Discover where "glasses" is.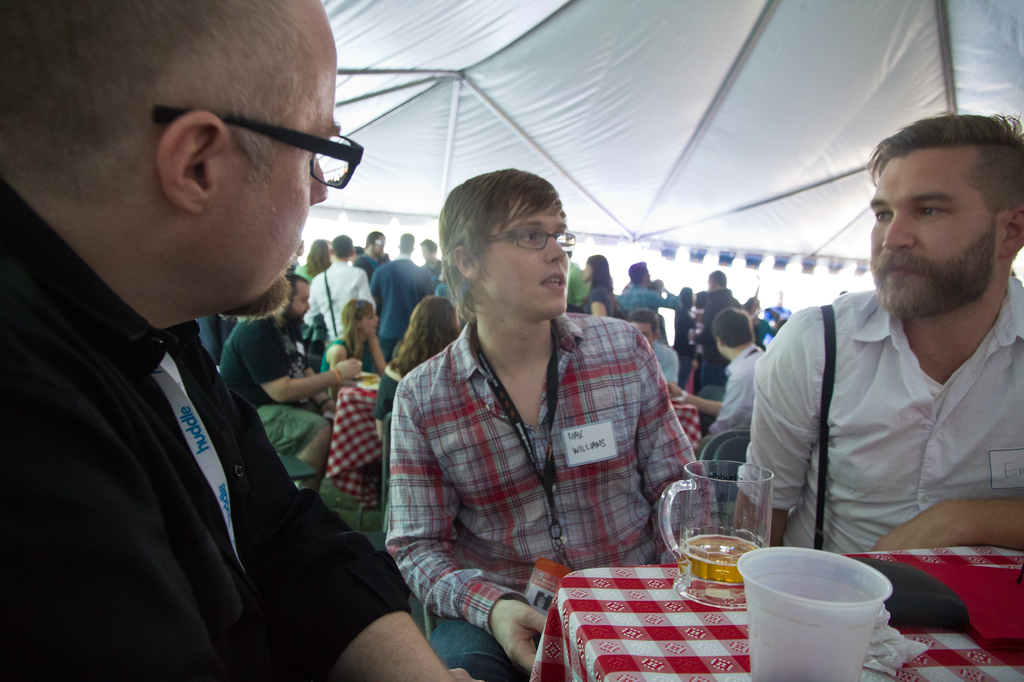
Discovered at 142/104/361/191.
